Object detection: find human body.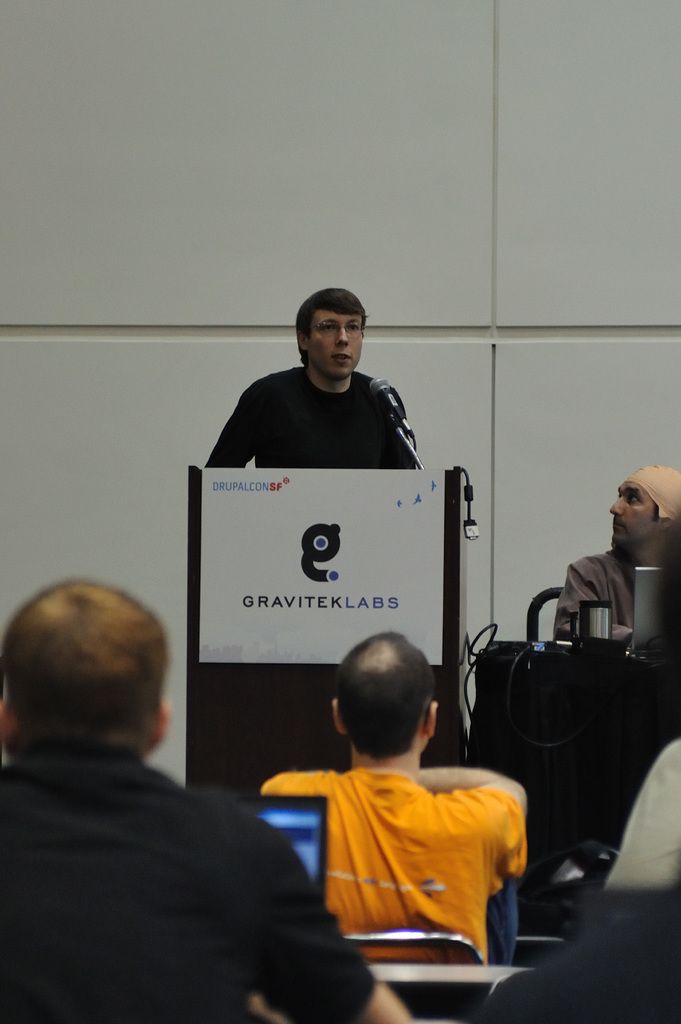
259 765 533 1009.
